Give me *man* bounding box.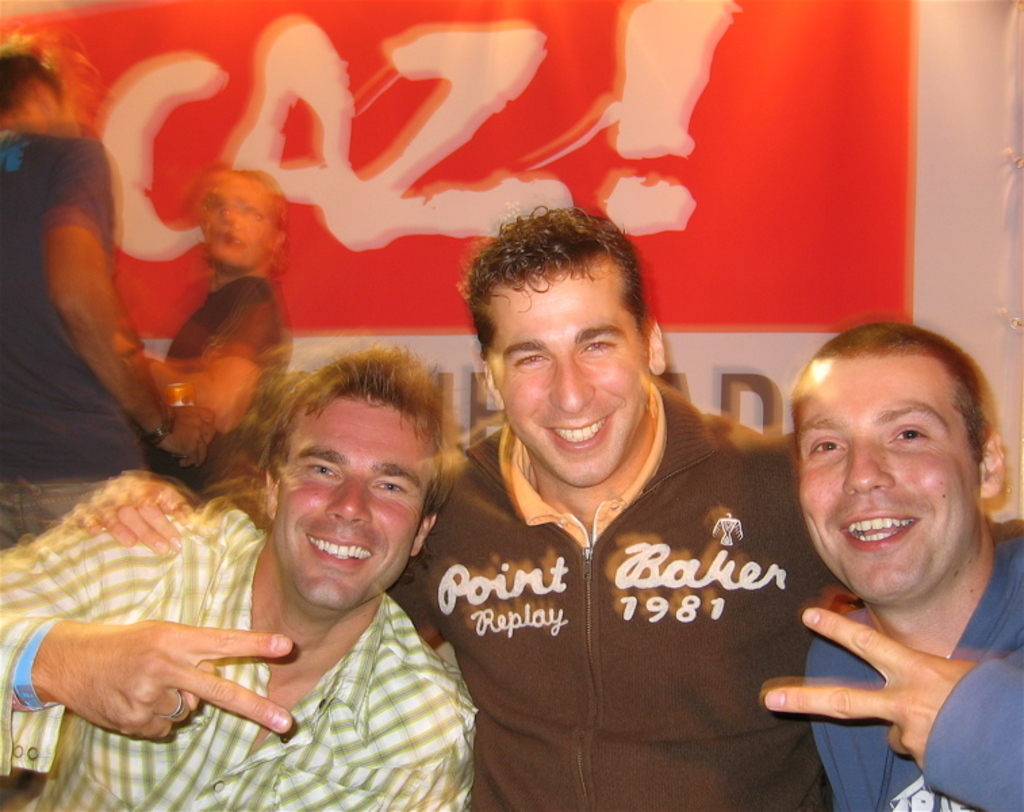
<box>741,302,1023,797</box>.
